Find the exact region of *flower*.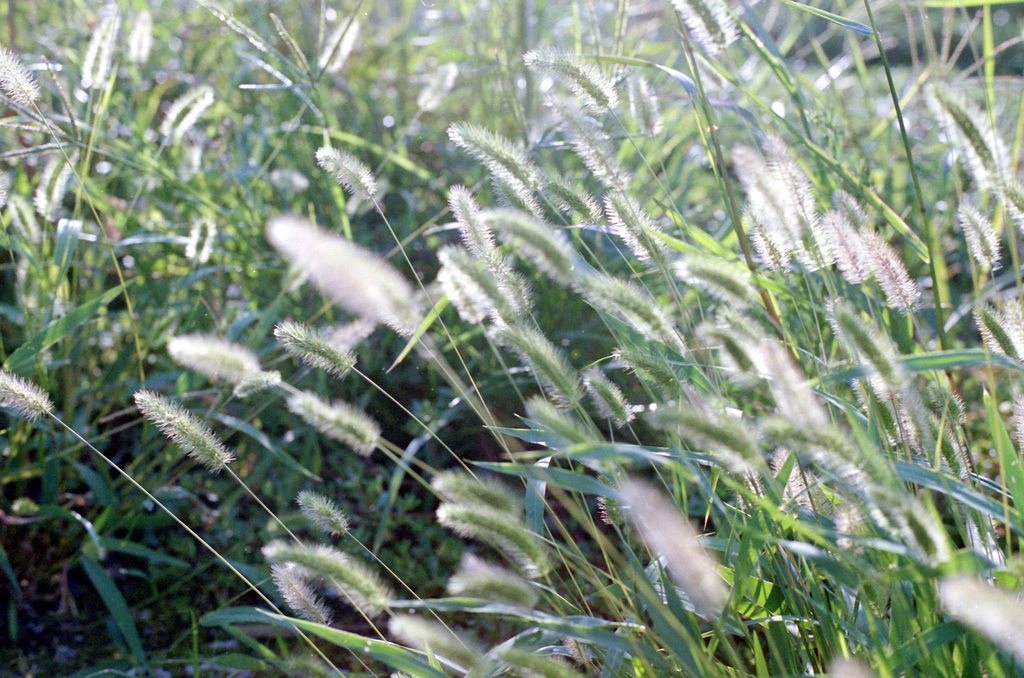
Exact region: bbox(312, 147, 388, 194).
